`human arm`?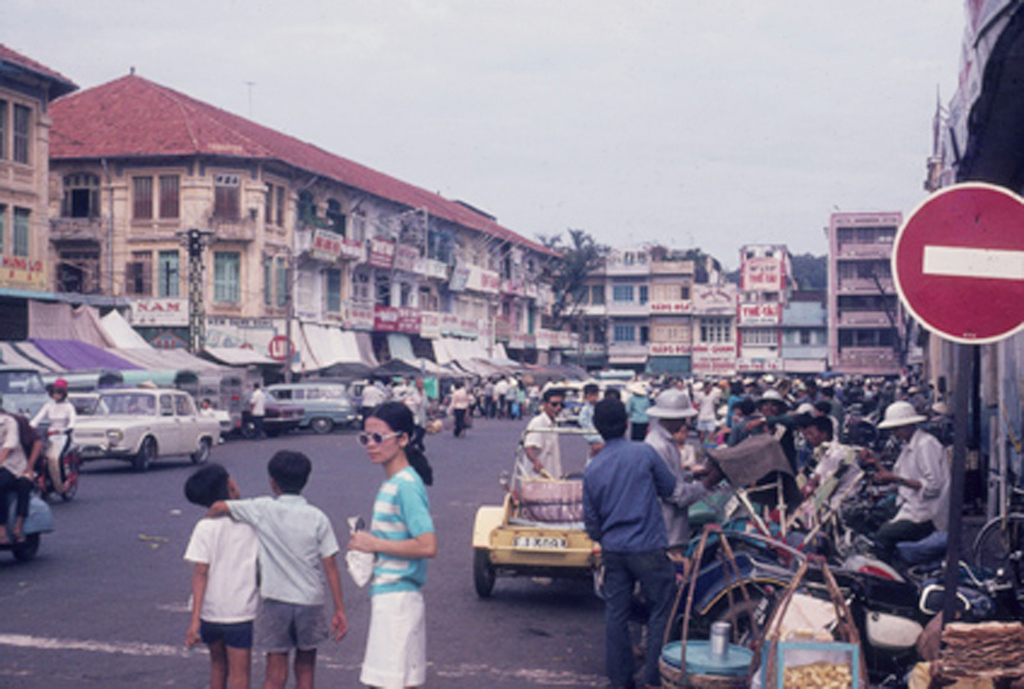
bbox(327, 518, 344, 645)
